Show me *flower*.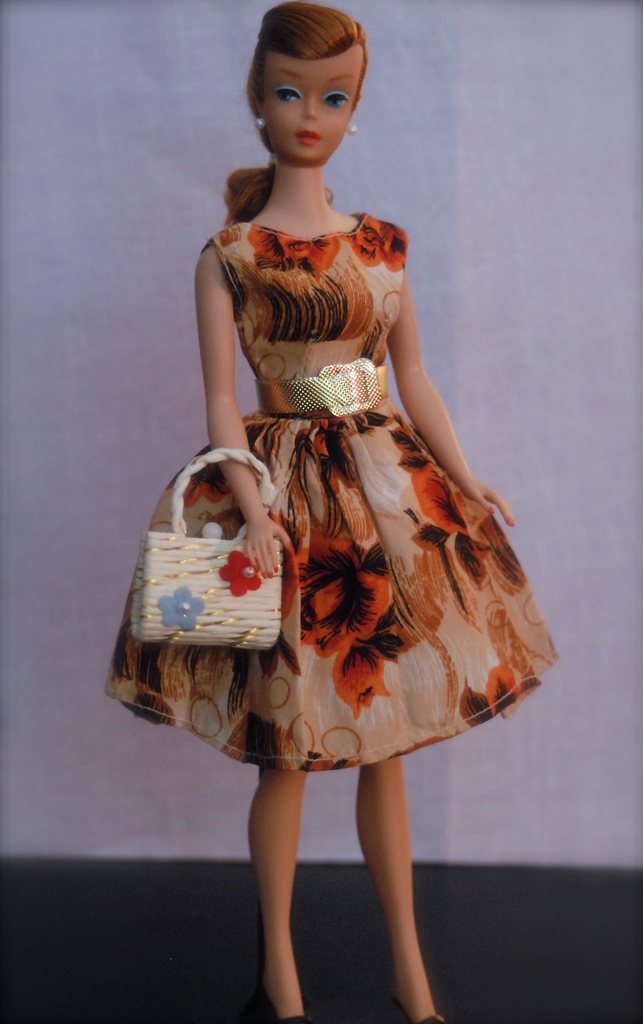
*flower* is here: (x1=297, y1=535, x2=398, y2=655).
